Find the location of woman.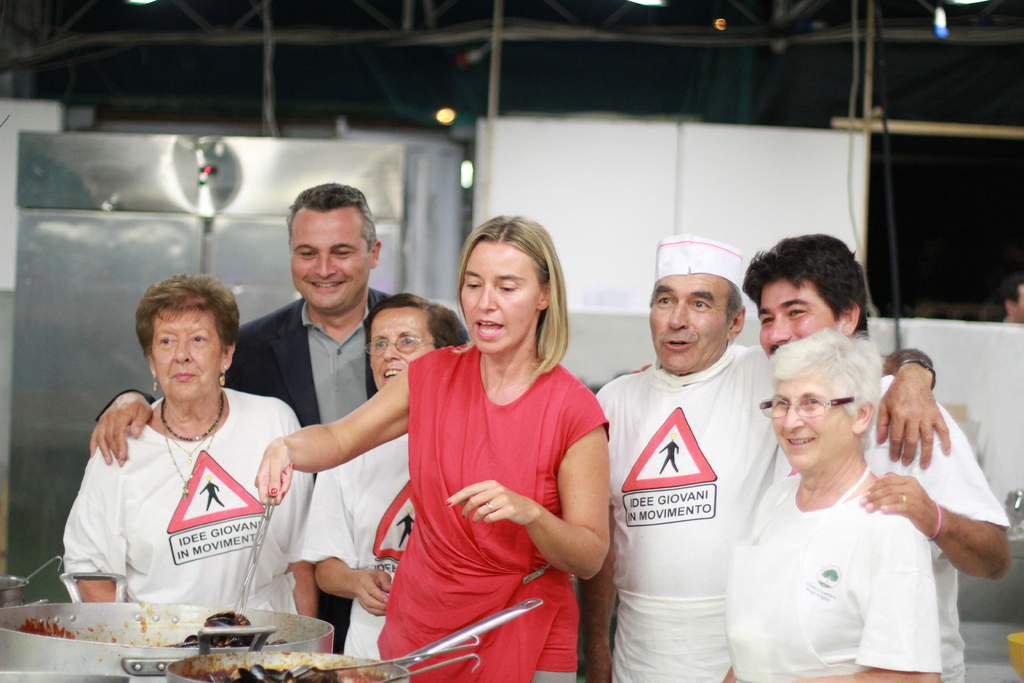
Location: (x1=255, y1=217, x2=610, y2=682).
